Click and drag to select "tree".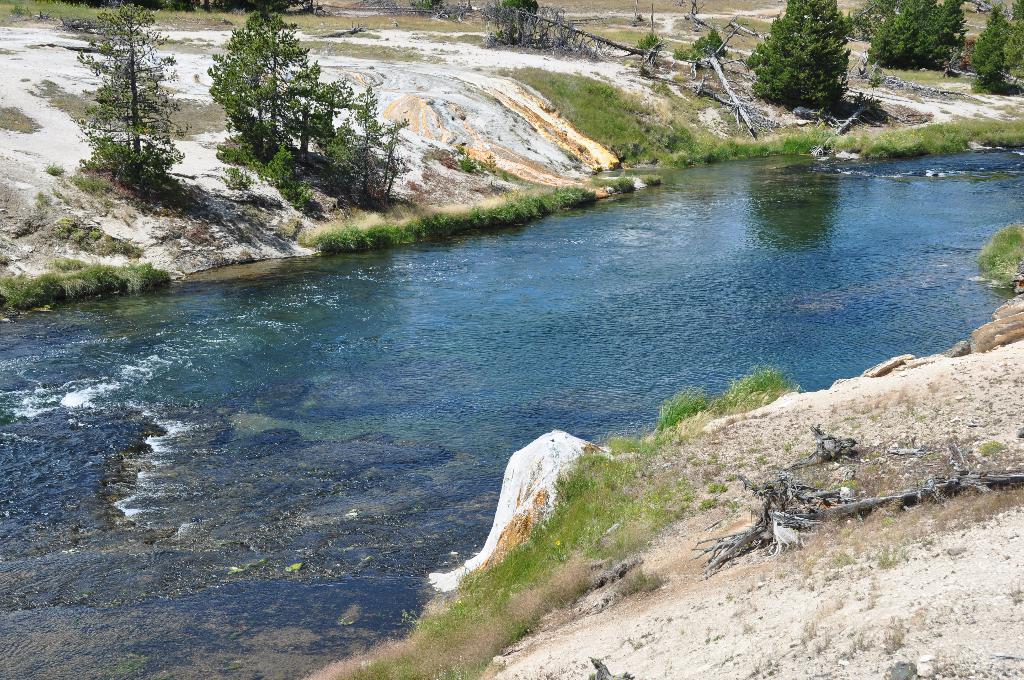
Selection: region(685, 27, 721, 56).
